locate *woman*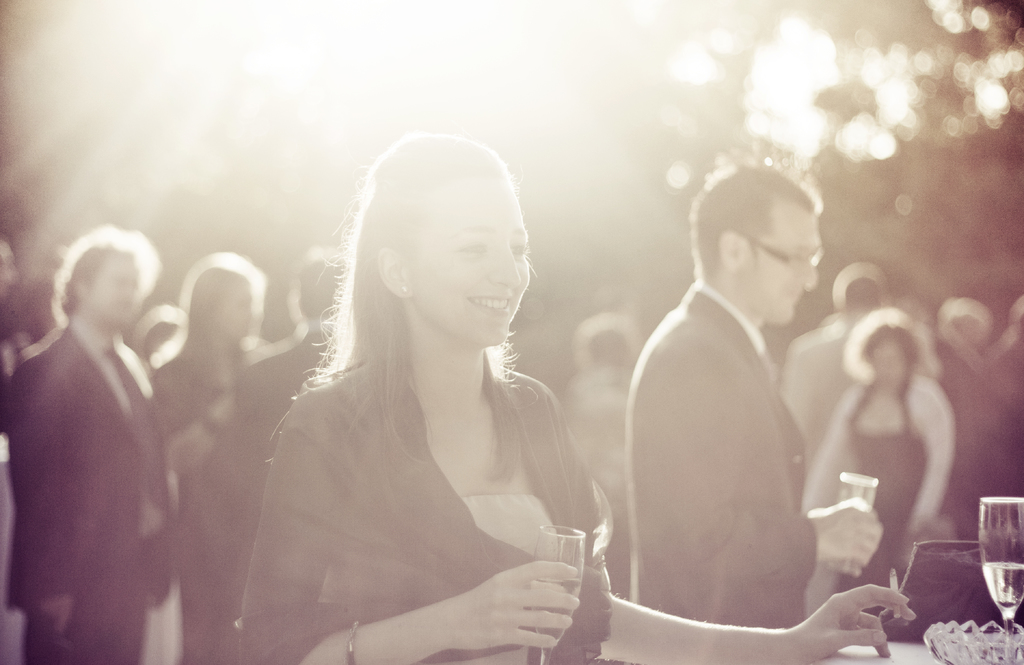
region(801, 303, 957, 593)
